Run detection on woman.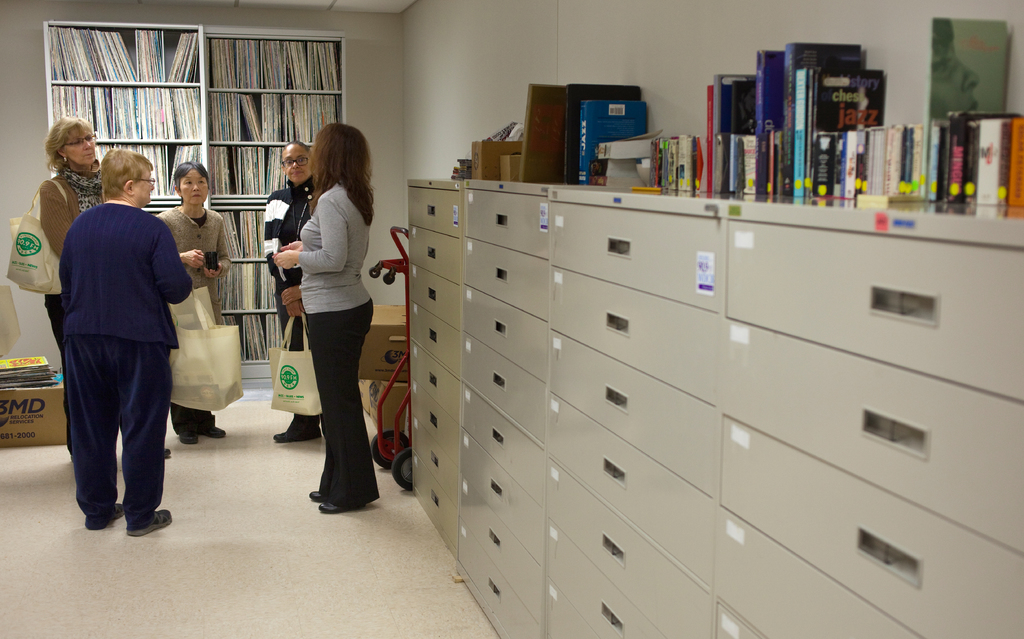
Result: 36:114:175:460.
